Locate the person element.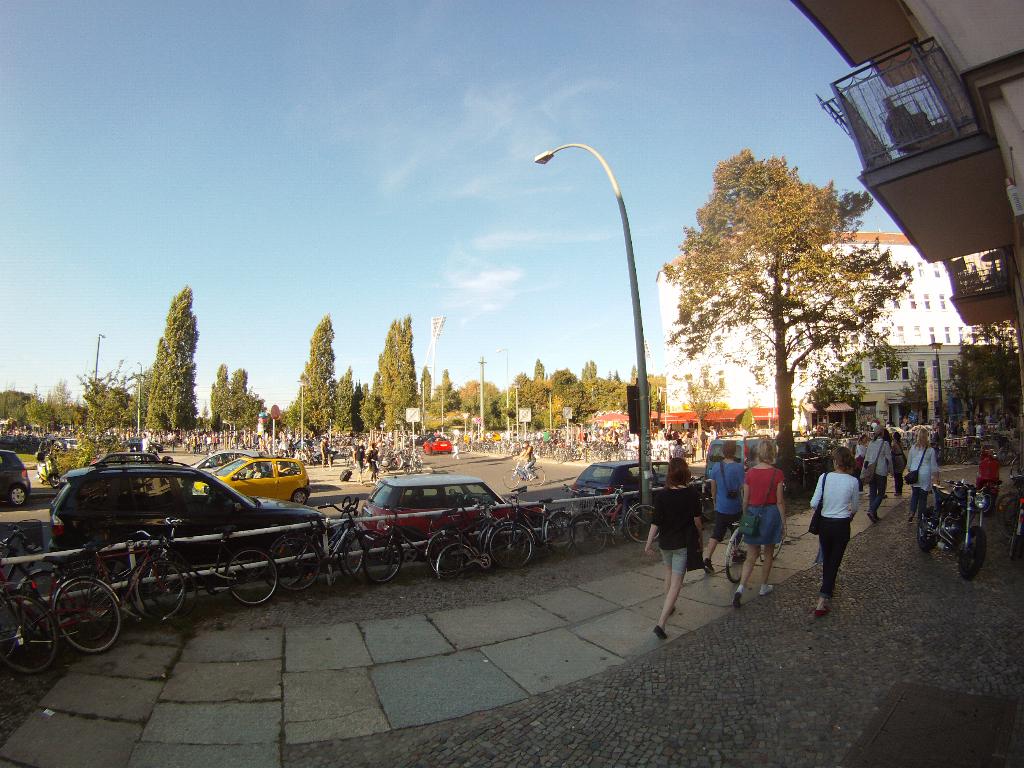
Element bbox: crop(710, 441, 746, 570).
